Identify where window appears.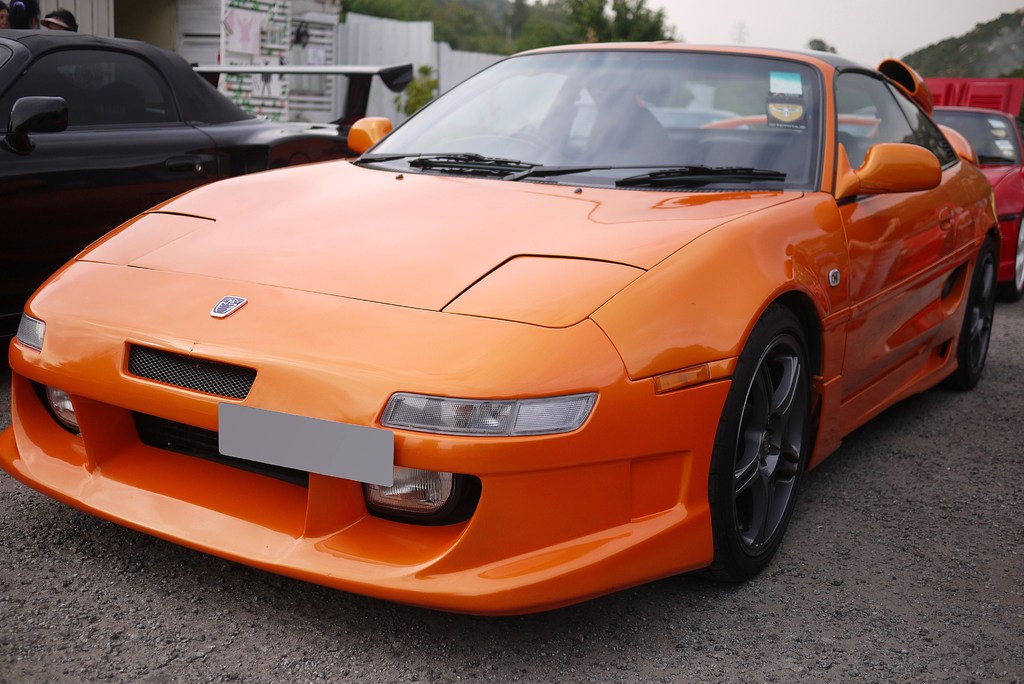
Appears at <box>837,77,947,206</box>.
